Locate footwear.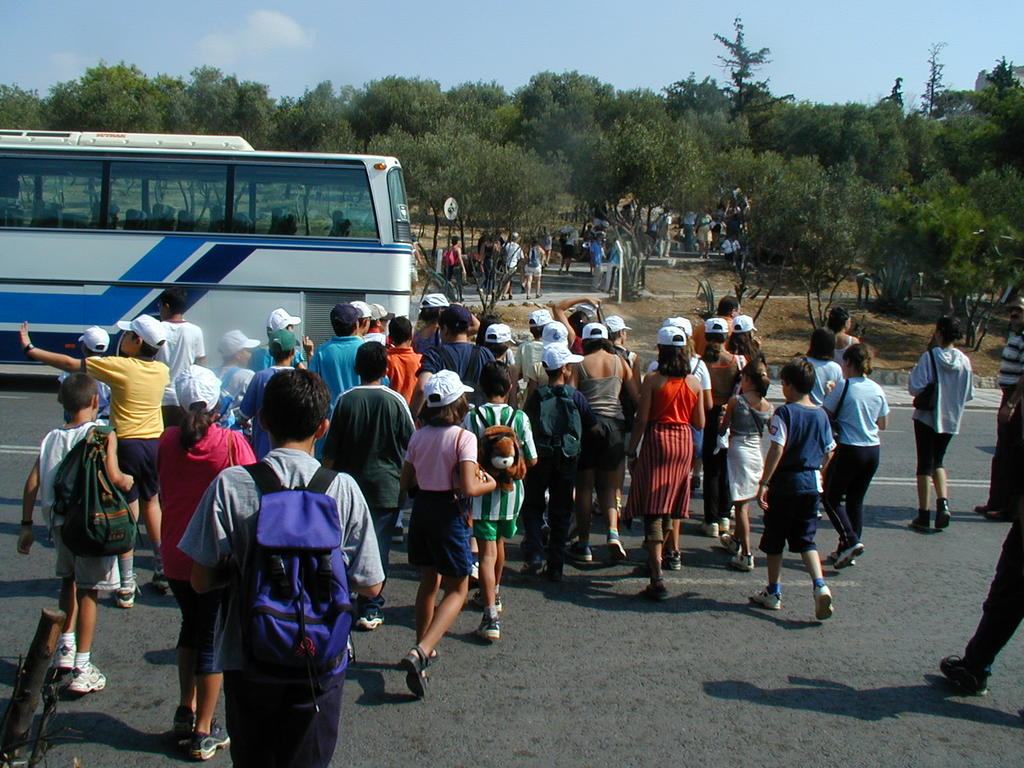
Bounding box: x1=824, y1=549, x2=862, y2=569.
